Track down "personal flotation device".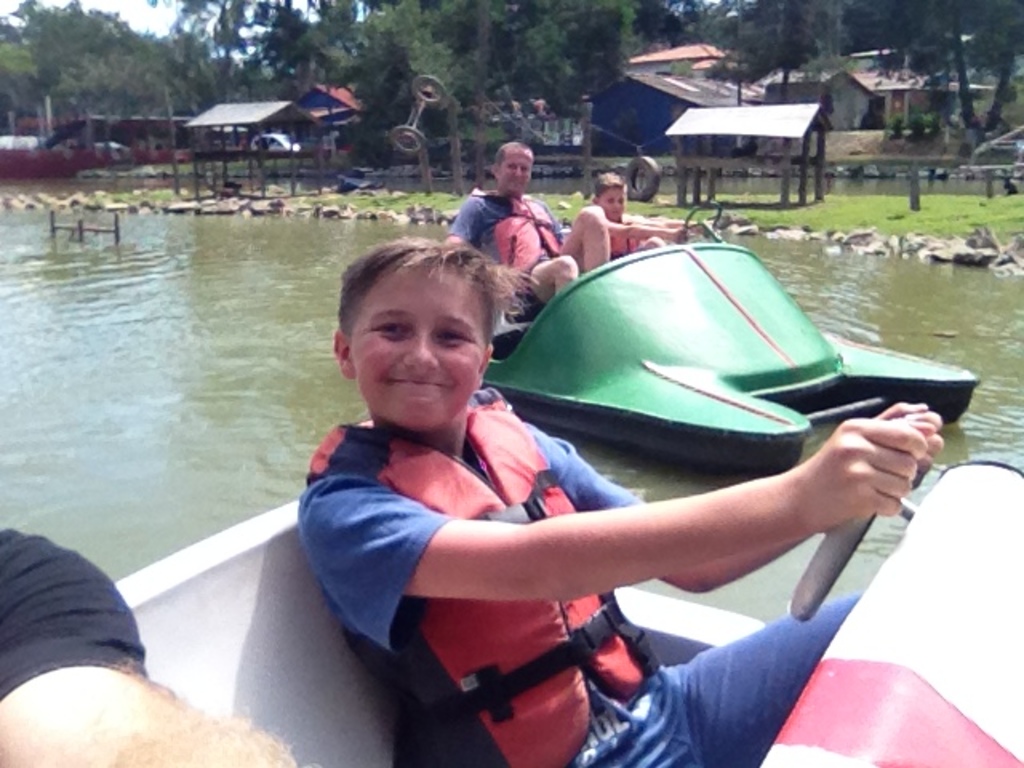
Tracked to x1=470, y1=190, x2=539, y2=277.
